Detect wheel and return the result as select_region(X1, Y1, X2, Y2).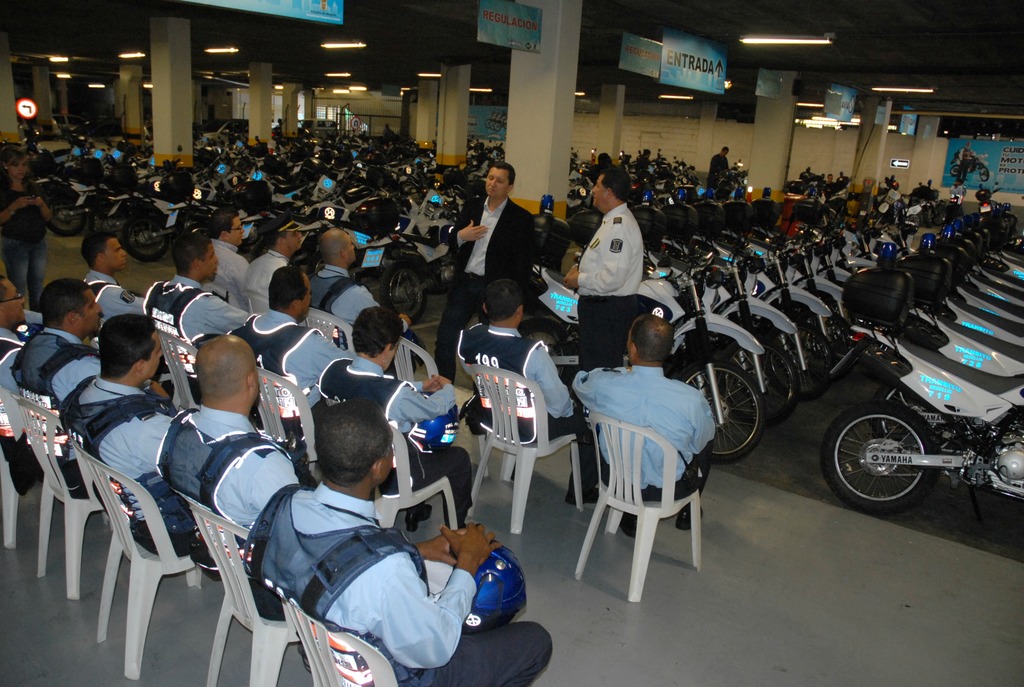
select_region(876, 386, 919, 432).
